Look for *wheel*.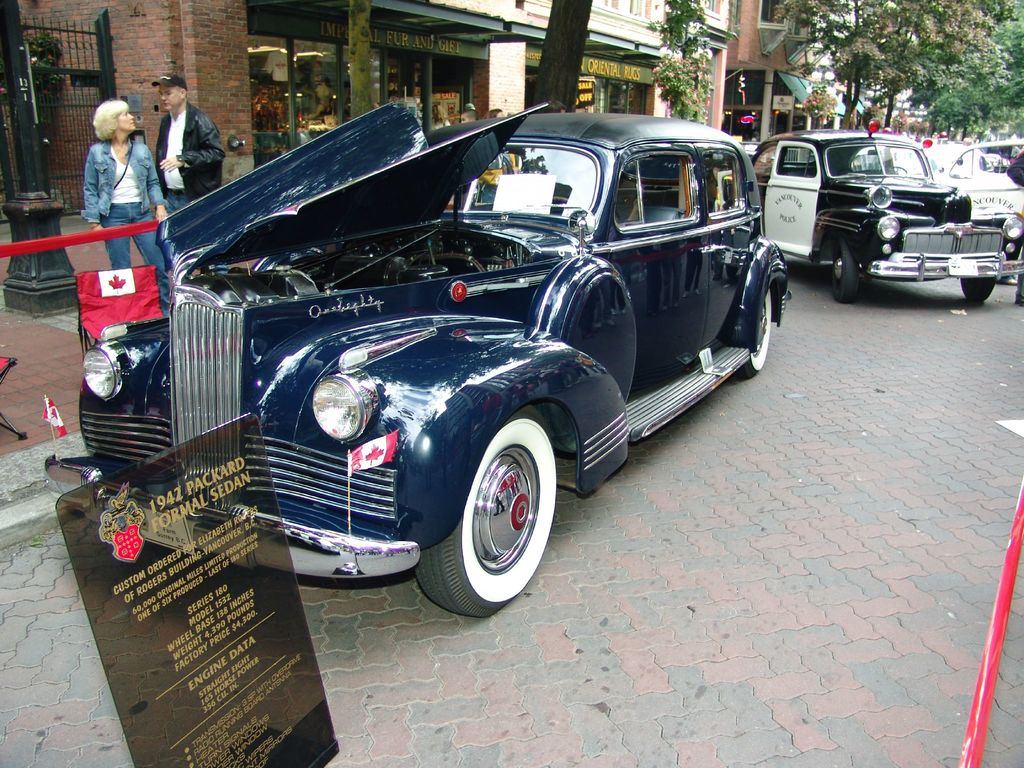
Found: l=434, t=415, r=554, b=612.
